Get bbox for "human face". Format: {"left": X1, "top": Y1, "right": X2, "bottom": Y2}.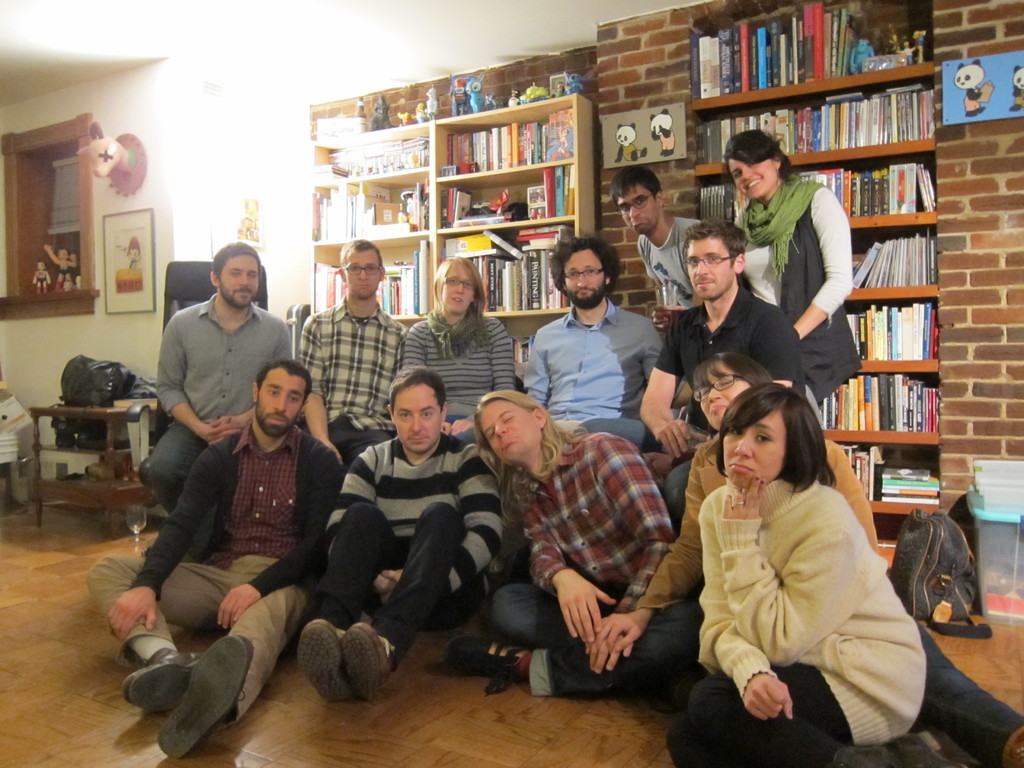
{"left": 346, "top": 252, "right": 381, "bottom": 294}.
